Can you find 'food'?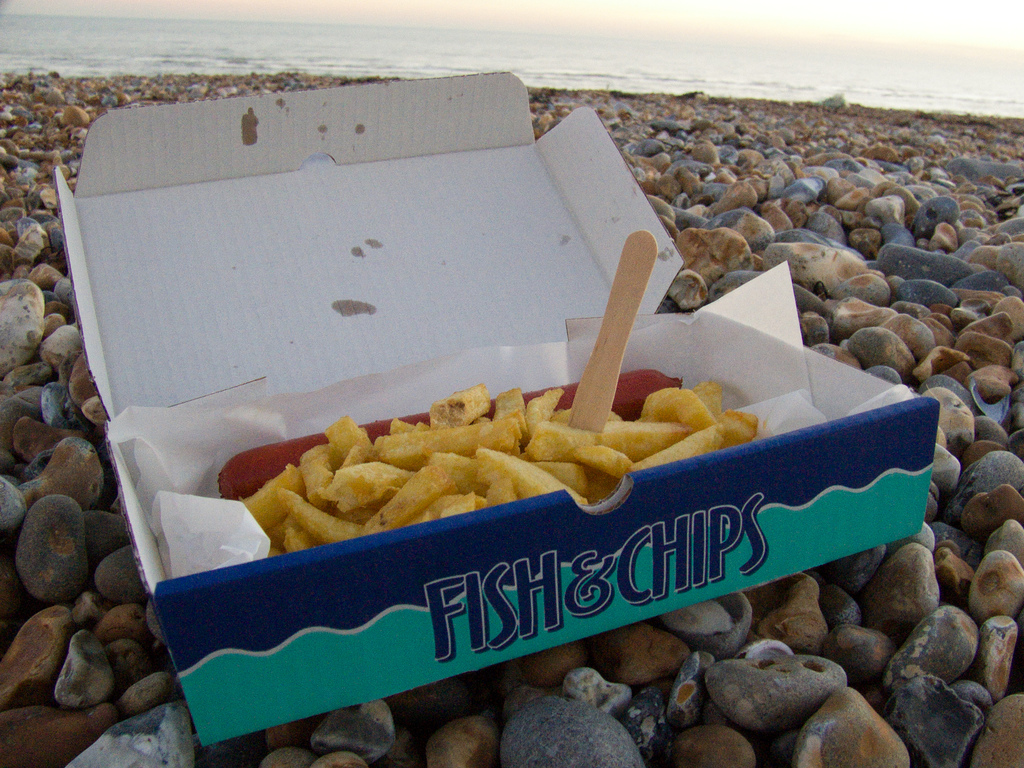
Yes, bounding box: 226, 376, 760, 558.
